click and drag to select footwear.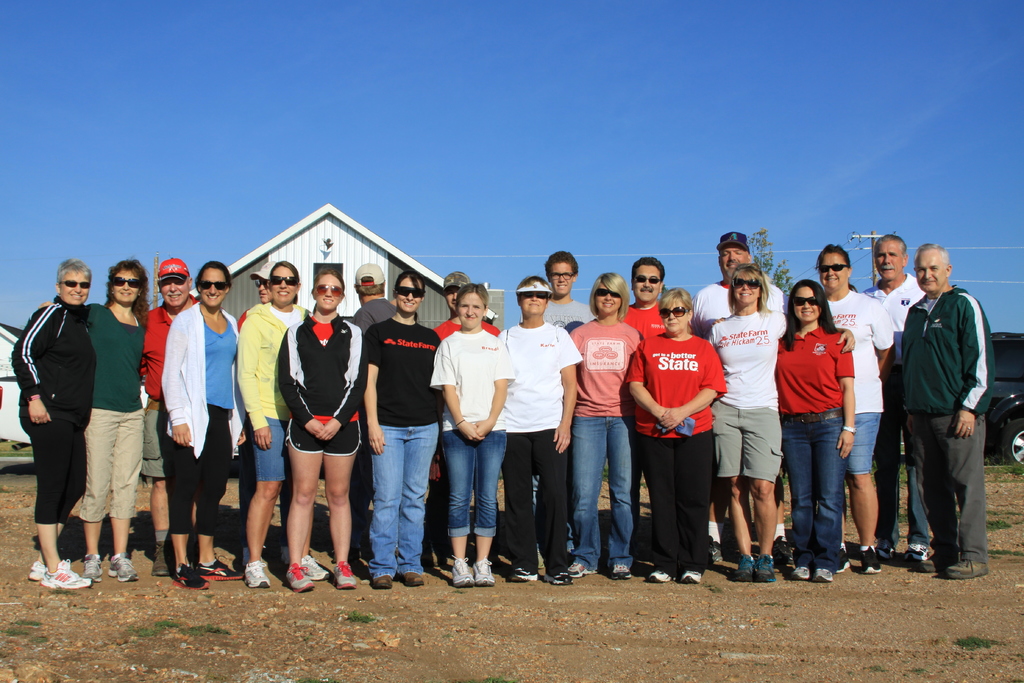
Selection: 812,568,834,583.
